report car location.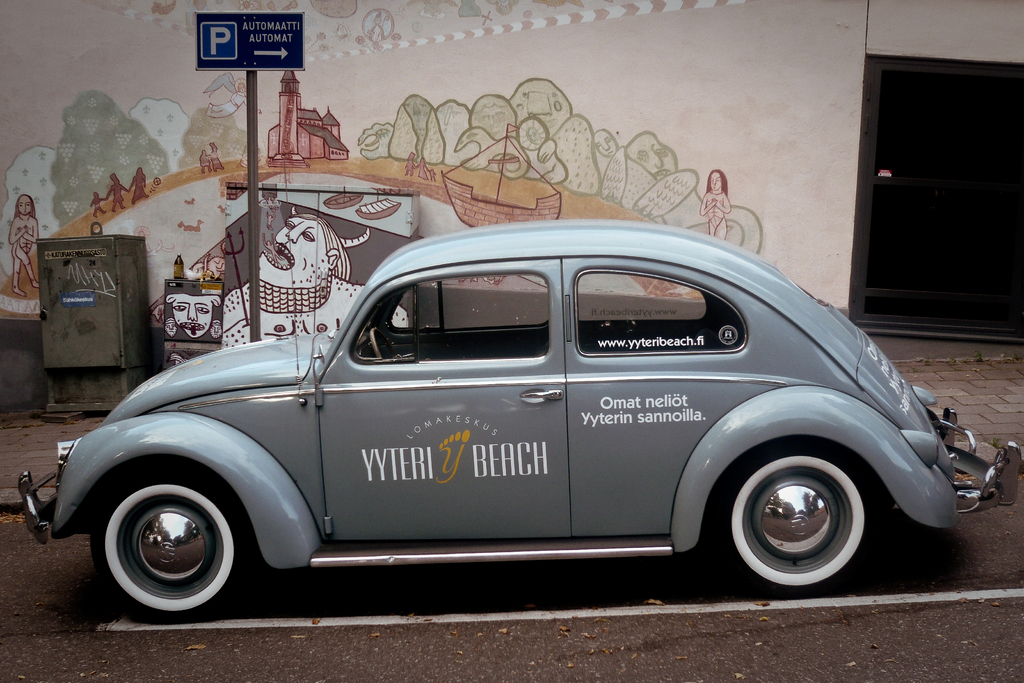
Report: locate(27, 216, 988, 621).
